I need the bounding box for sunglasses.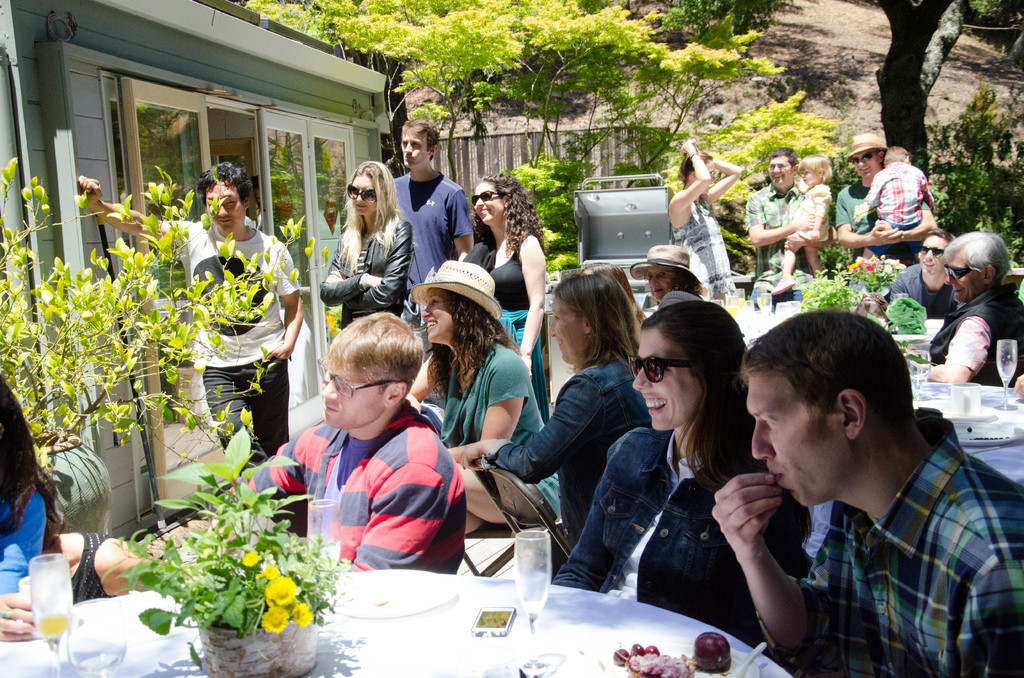
Here it is: region(472, 186, 507, 206).
